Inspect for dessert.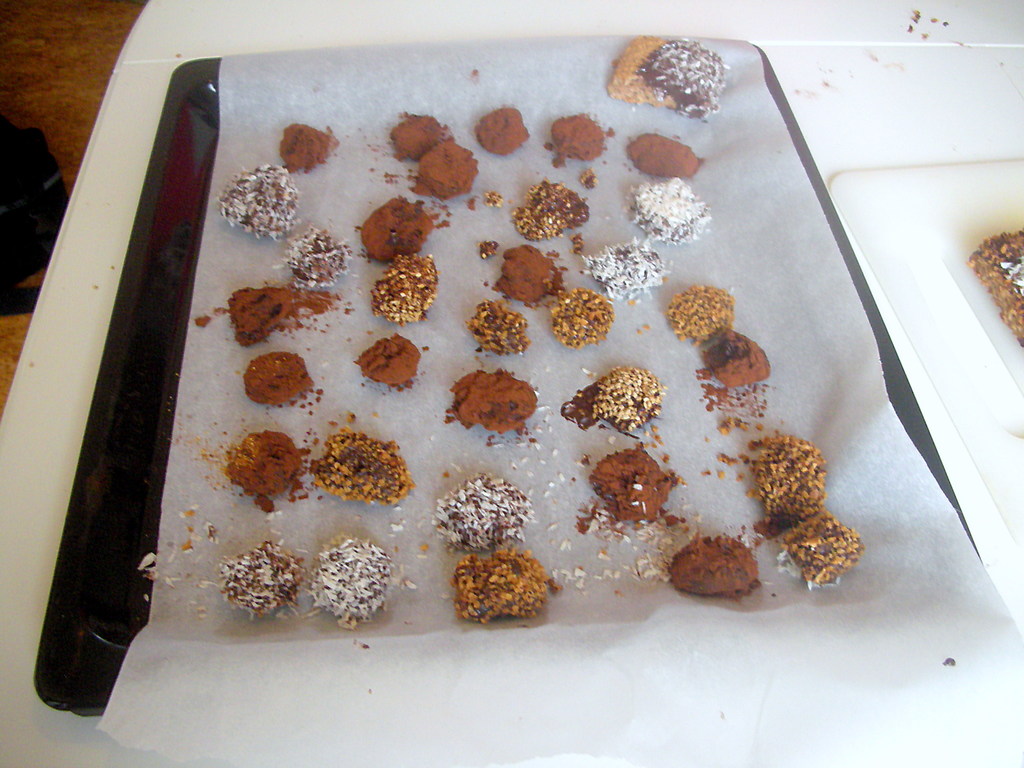
Inspection: 547/108/615/164.
